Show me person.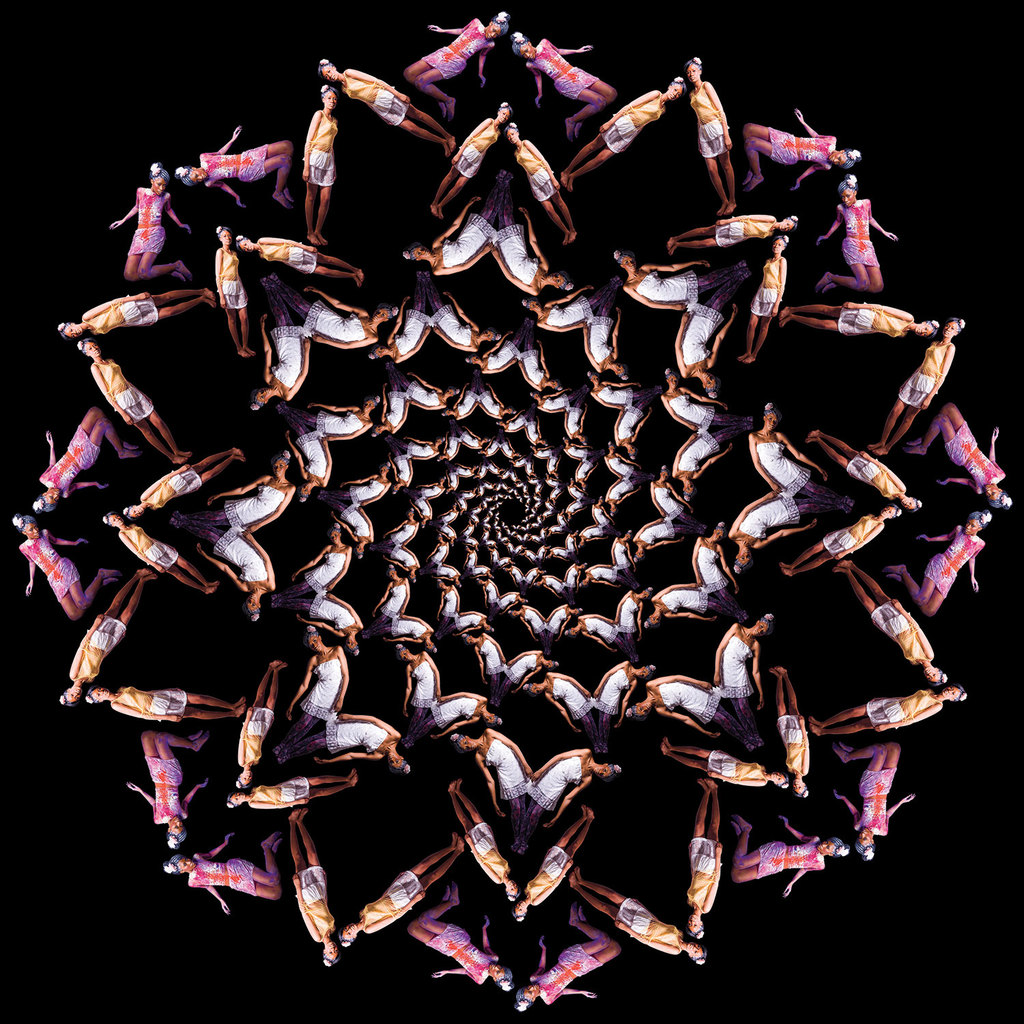
person is here: locate(771, 296, 939, 349).
